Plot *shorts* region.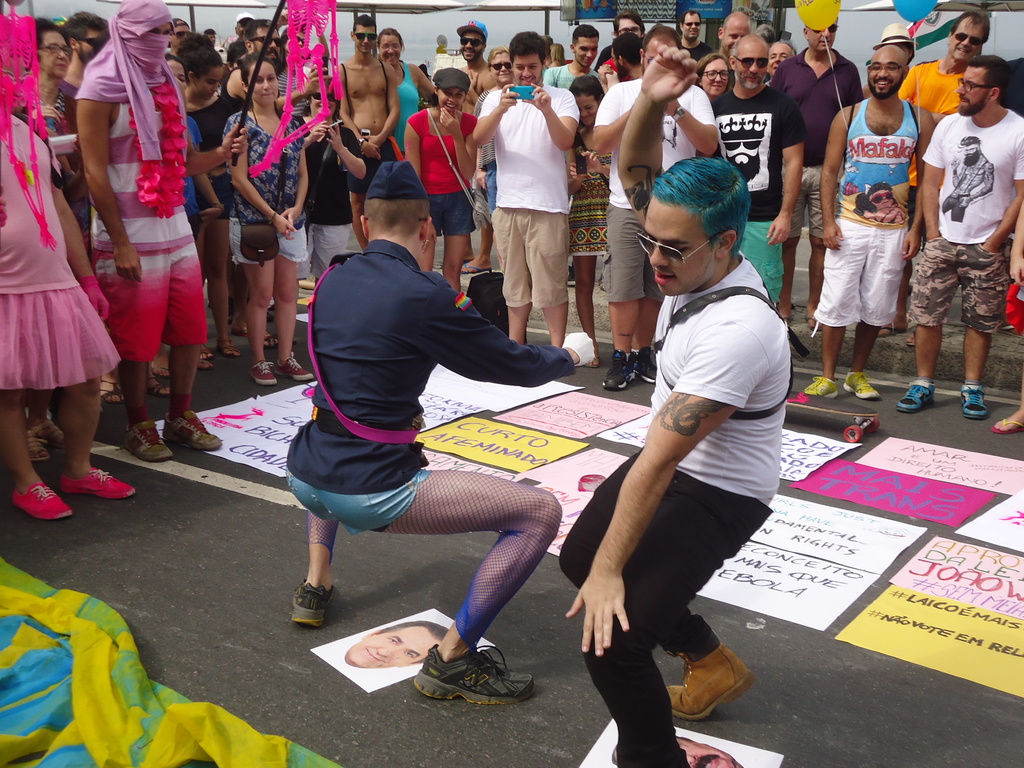
Plotted at 810/218/909/333.
